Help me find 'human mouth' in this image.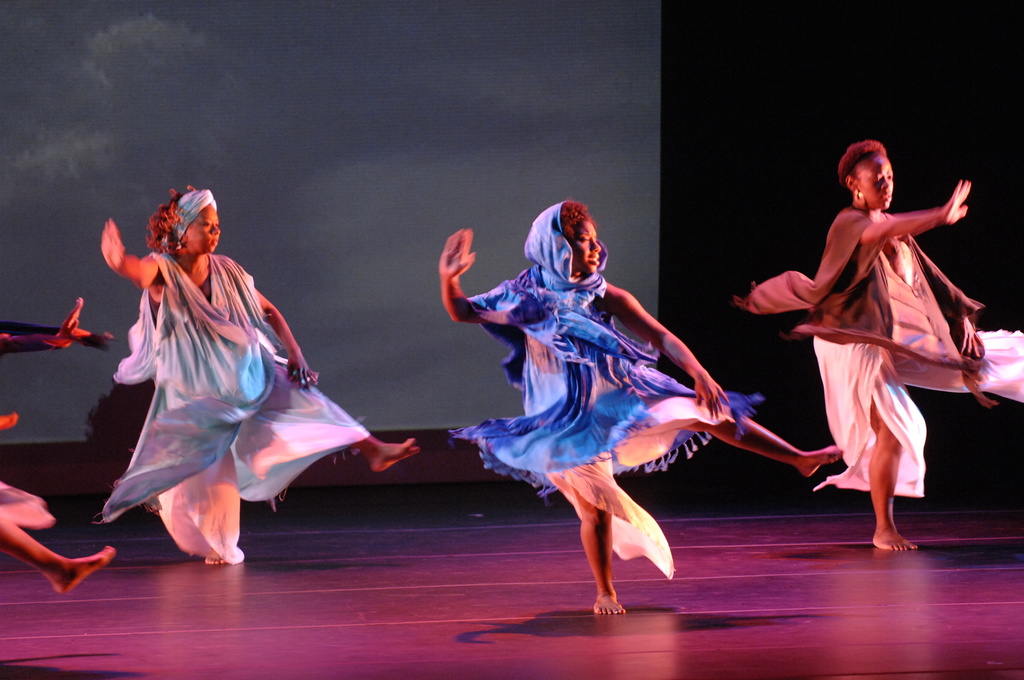
Found it: 207,236,218,248.
